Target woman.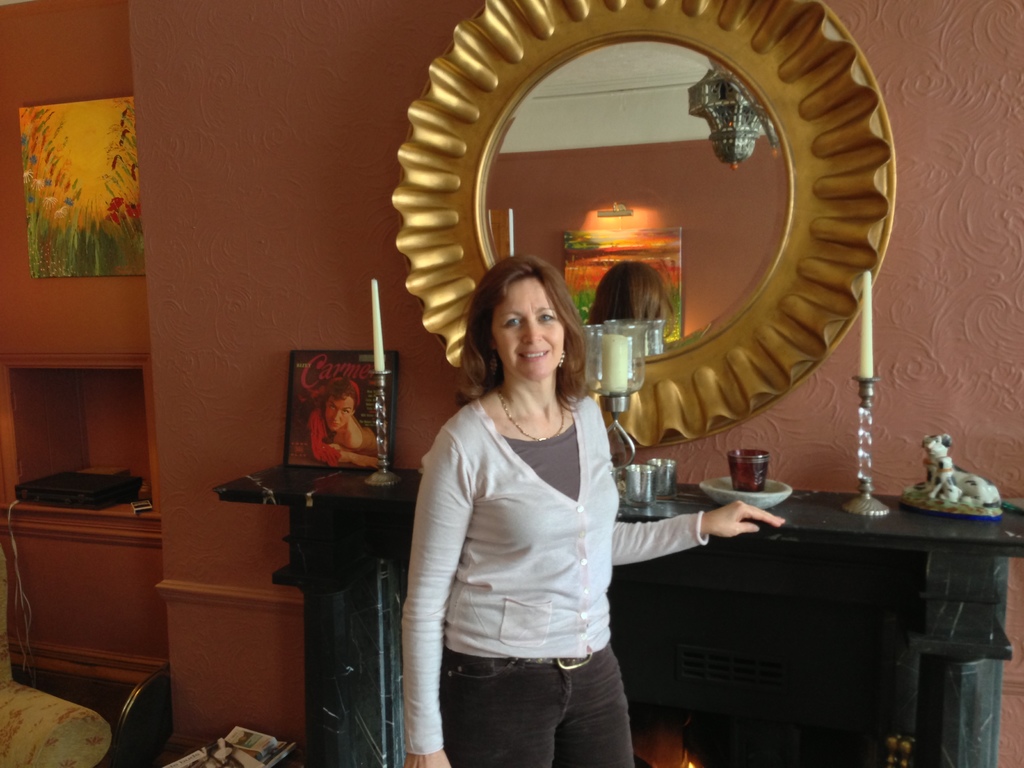
Target region: {"x1": 304, "y1": 369, "x2": 380, "y2": 461}.
